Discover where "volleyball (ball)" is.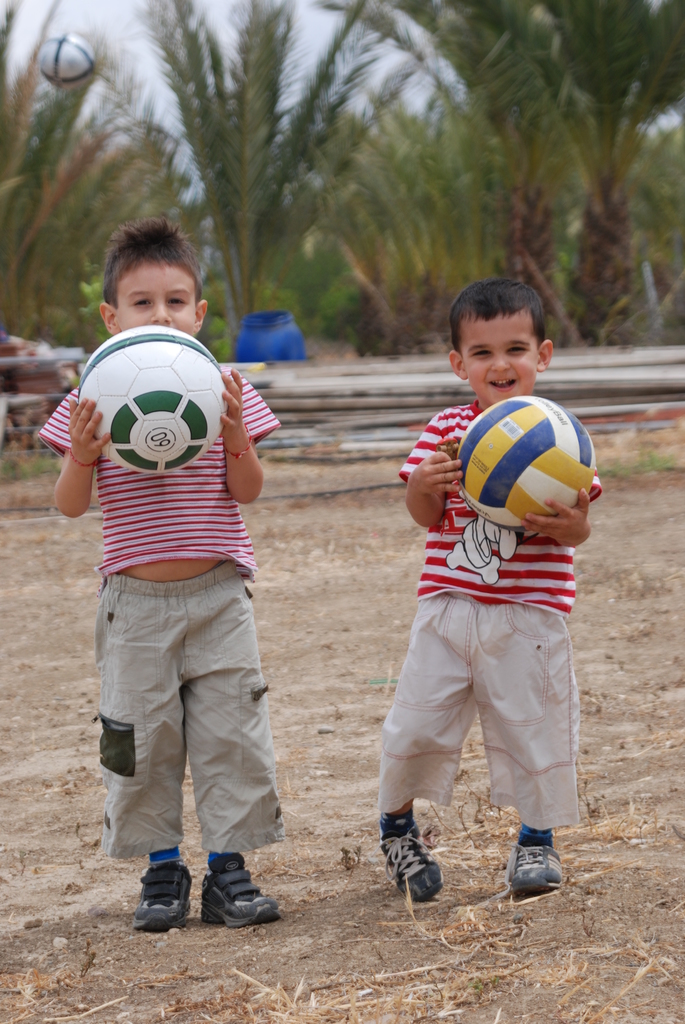
Discovered at [left=455, top=394, right=597, bottom=534].
